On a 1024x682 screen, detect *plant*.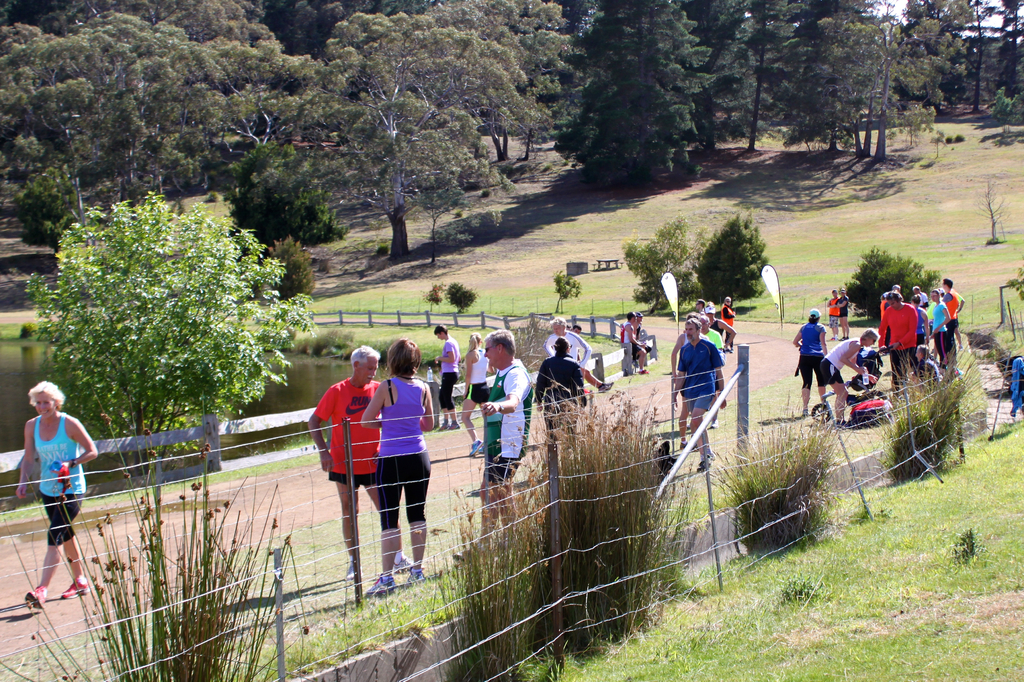
crop(965, 180, 1007, 242).
